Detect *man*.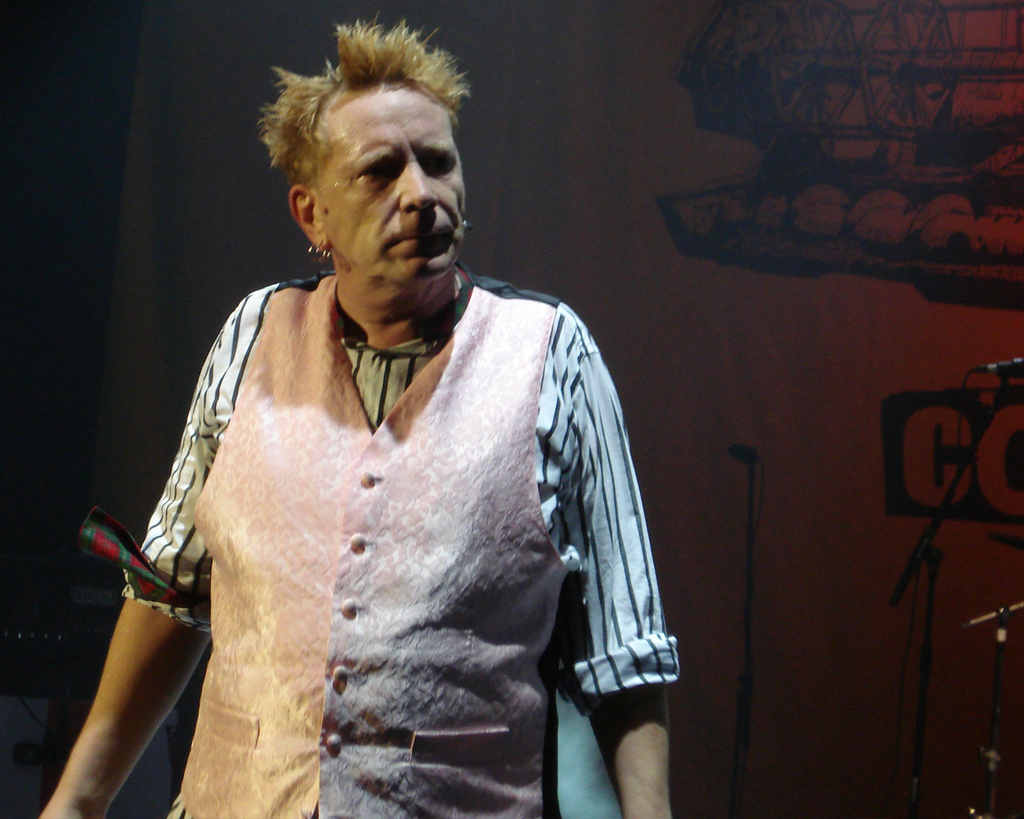
Detected at [40,16,683,818].
